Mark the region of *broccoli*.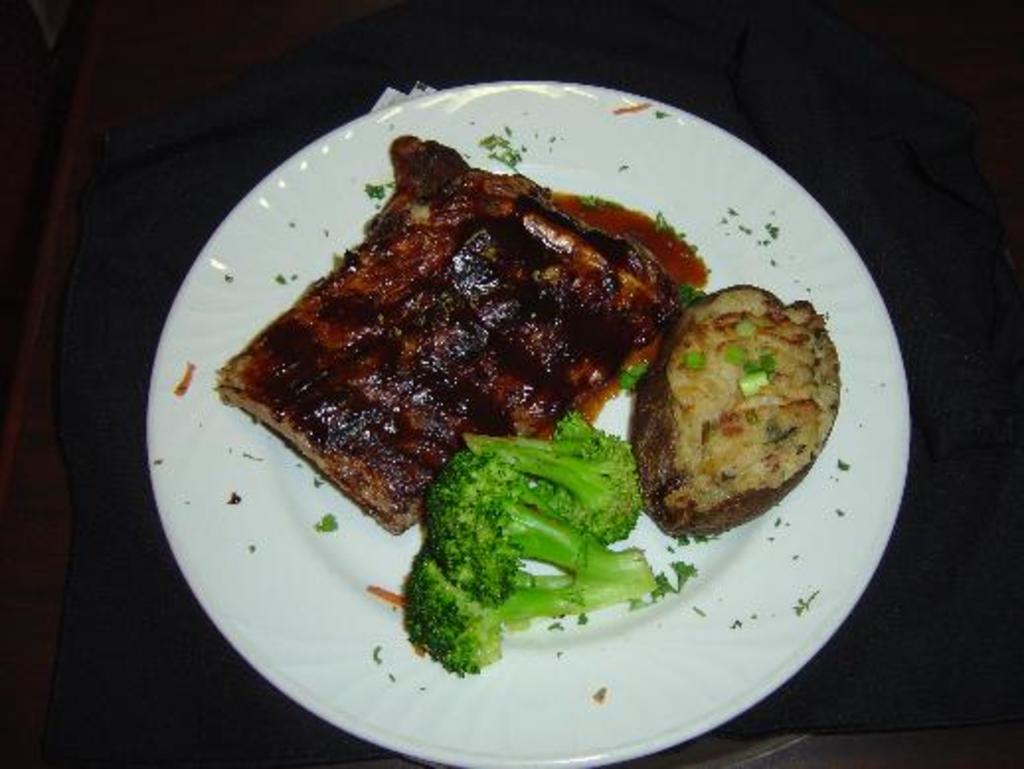
Region: bbox=(403, 451, 656, 676).
